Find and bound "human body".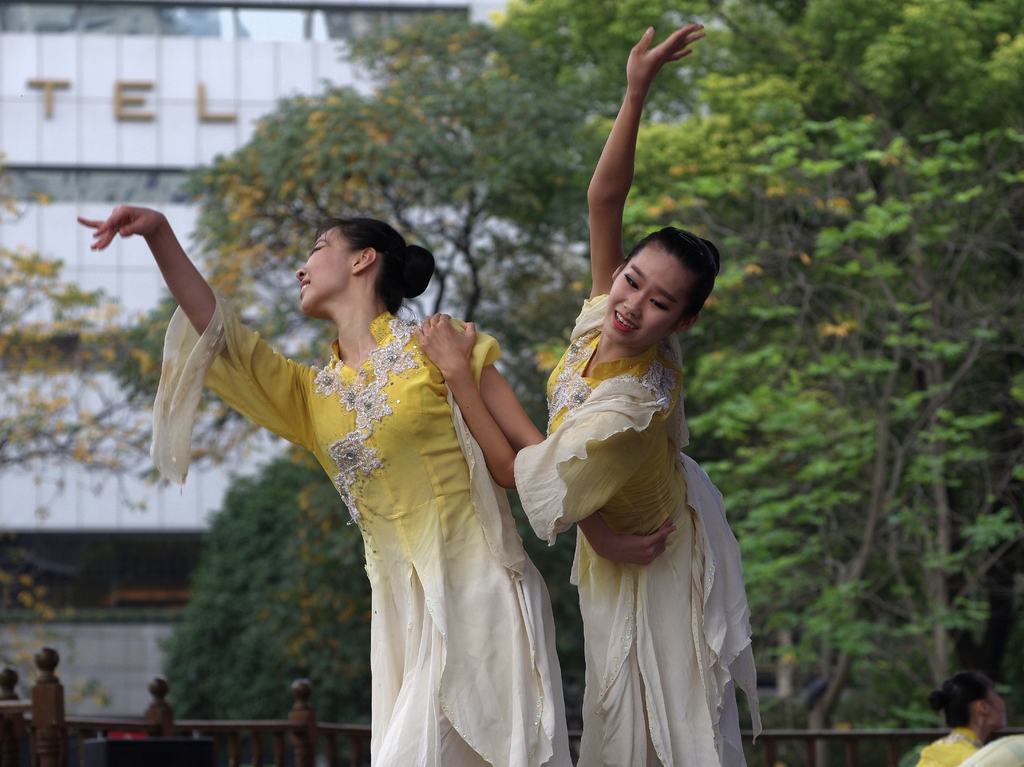
Bound: (72,205,576,766).
